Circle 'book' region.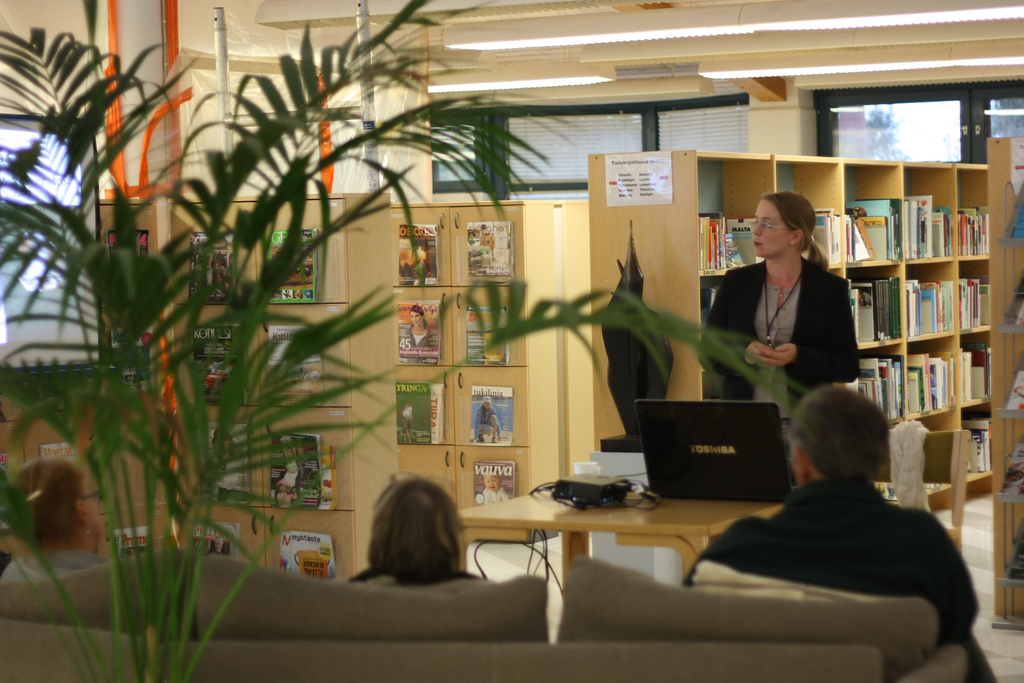
Region: 38 442 78 467.
